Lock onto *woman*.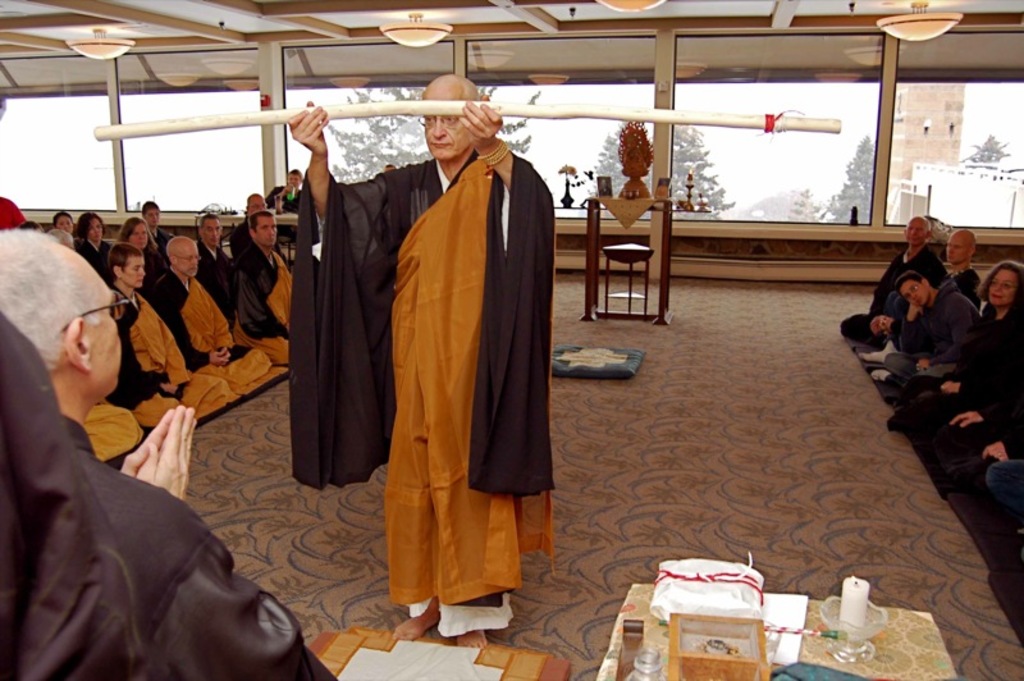
Locked: (x1=887, y1=257, x2=1023, y2=463).
